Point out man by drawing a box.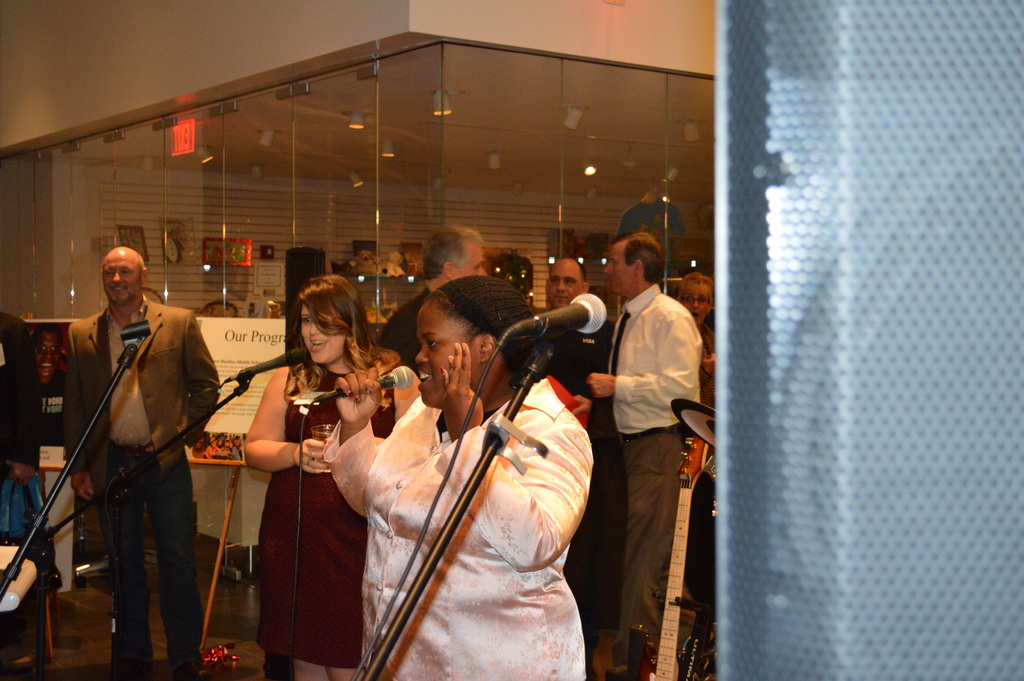
detection(602, 194, 720, 680).
